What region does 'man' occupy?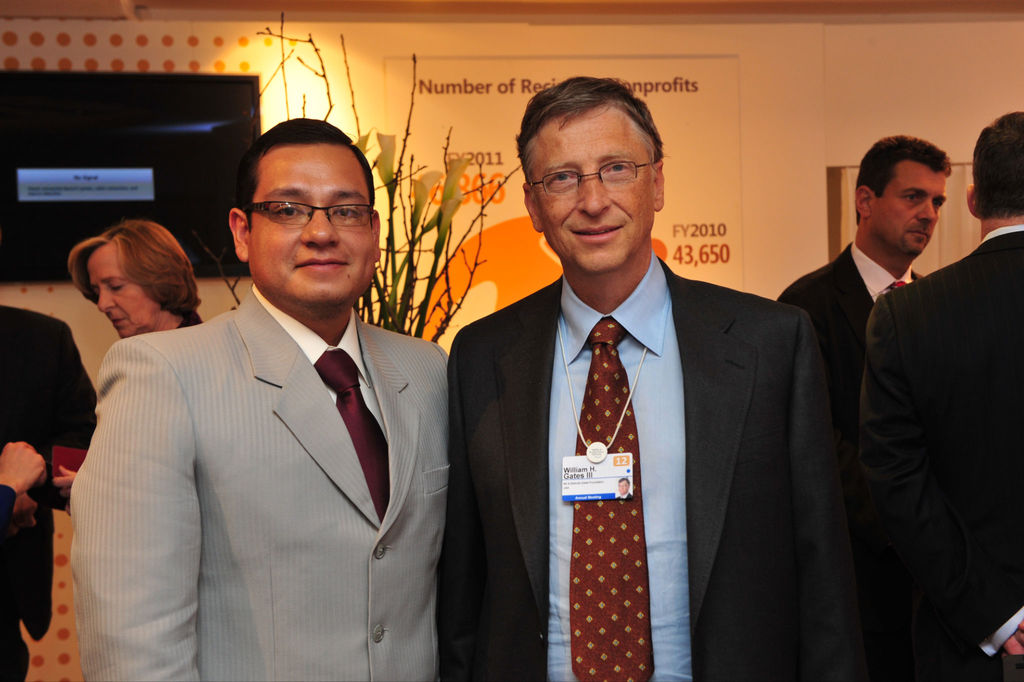
(left=433, top=71, right=863, bottom=681).
